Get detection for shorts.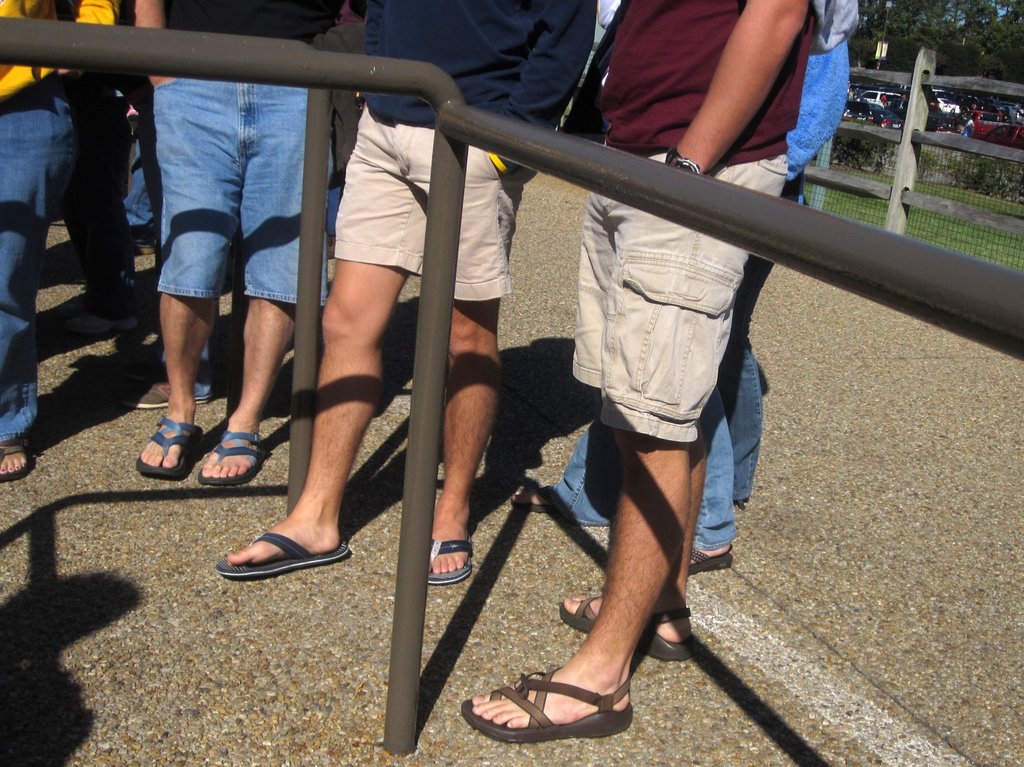
Detection: [333, 106, 537, 304].
